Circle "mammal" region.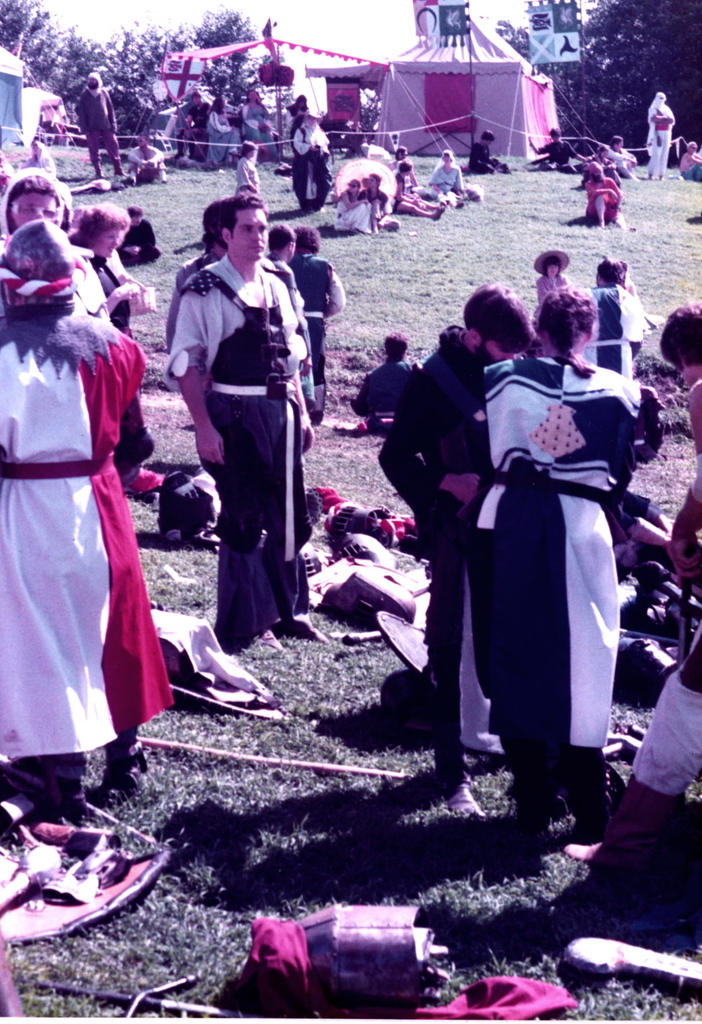
Region: locate(591, 143, 619, 183).
